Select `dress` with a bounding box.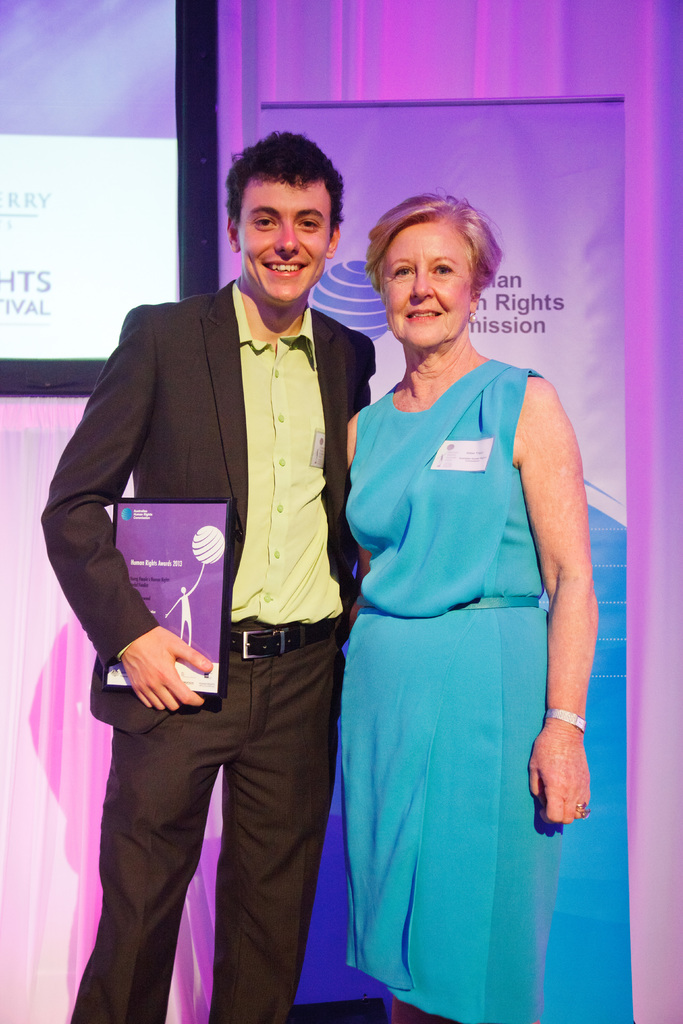
(350,354,561,1023).
